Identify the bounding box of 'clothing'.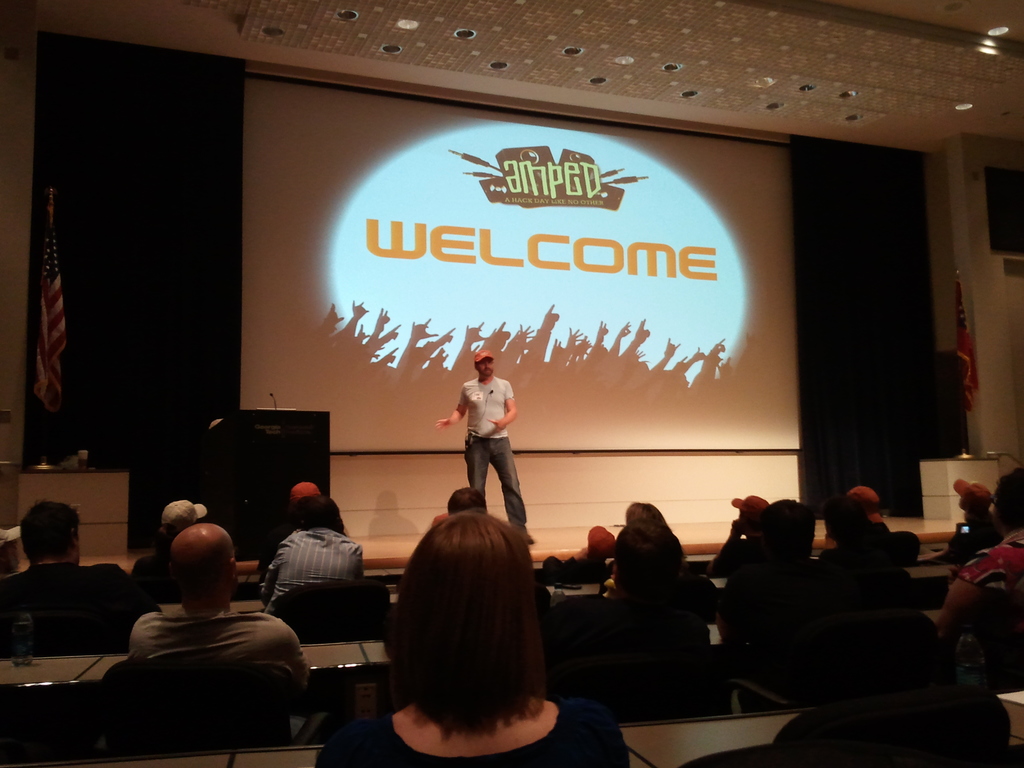
[463,436,533,529].
